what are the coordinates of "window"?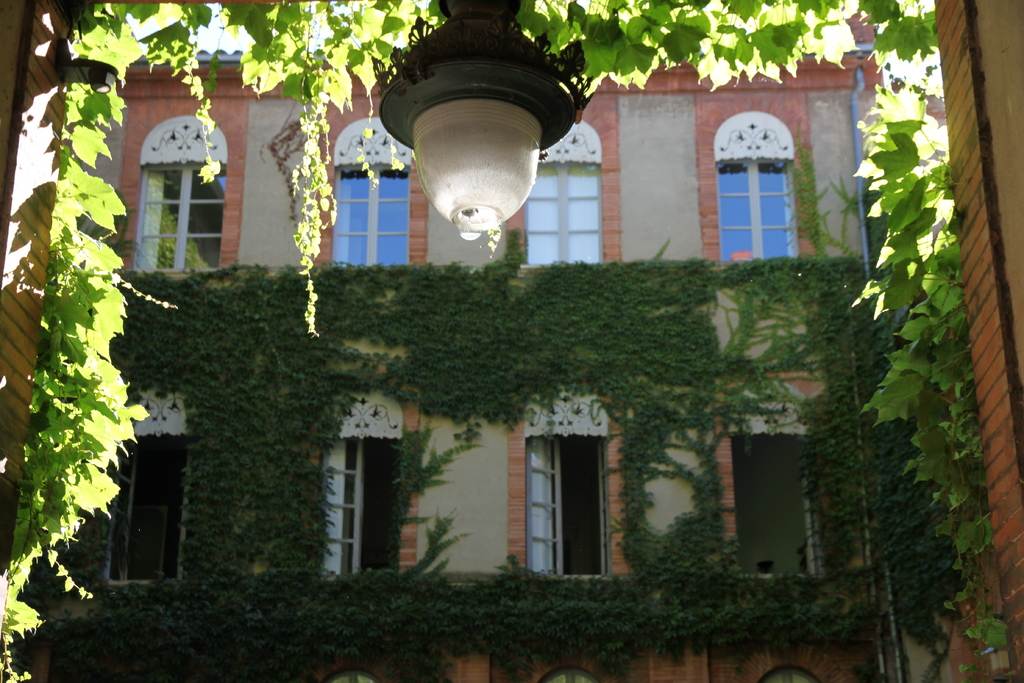
x1=137 y1=168 x2=232 y2=272.
